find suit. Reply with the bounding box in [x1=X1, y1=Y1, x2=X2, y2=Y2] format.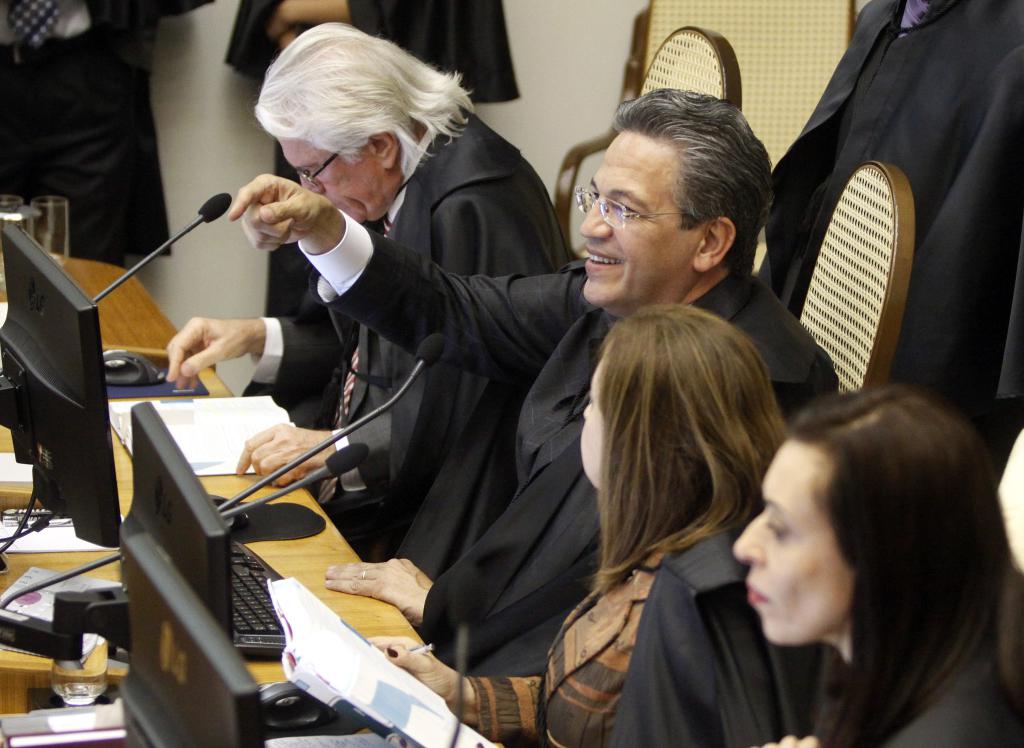
[x1=593, y1=526, x2=812, y2=747].
